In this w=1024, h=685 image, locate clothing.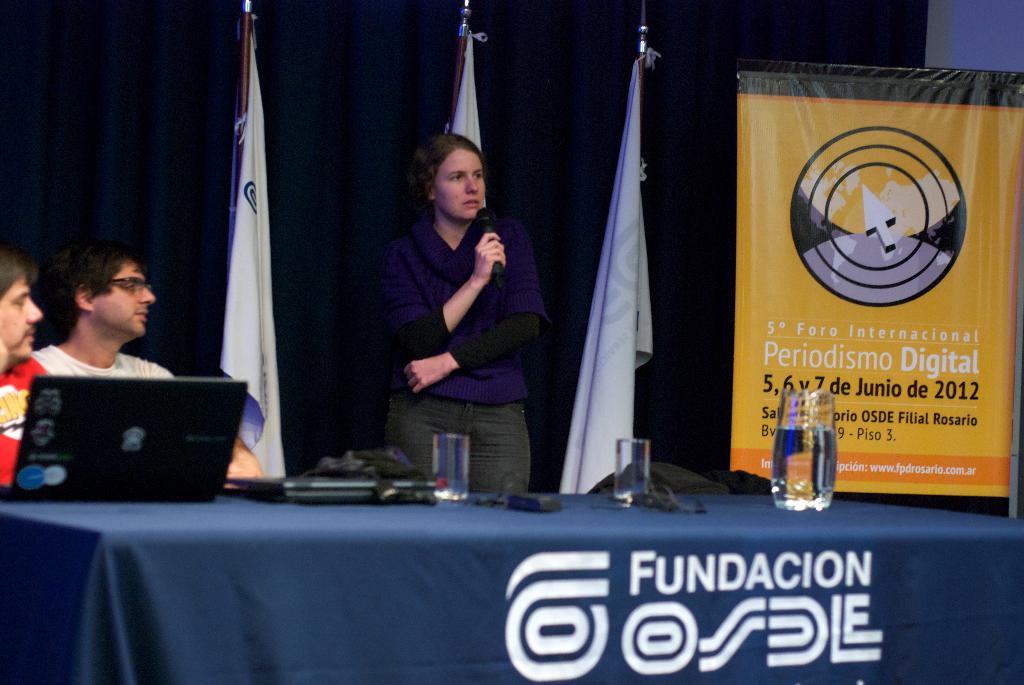
Bounding box: 31/341/175/382.
